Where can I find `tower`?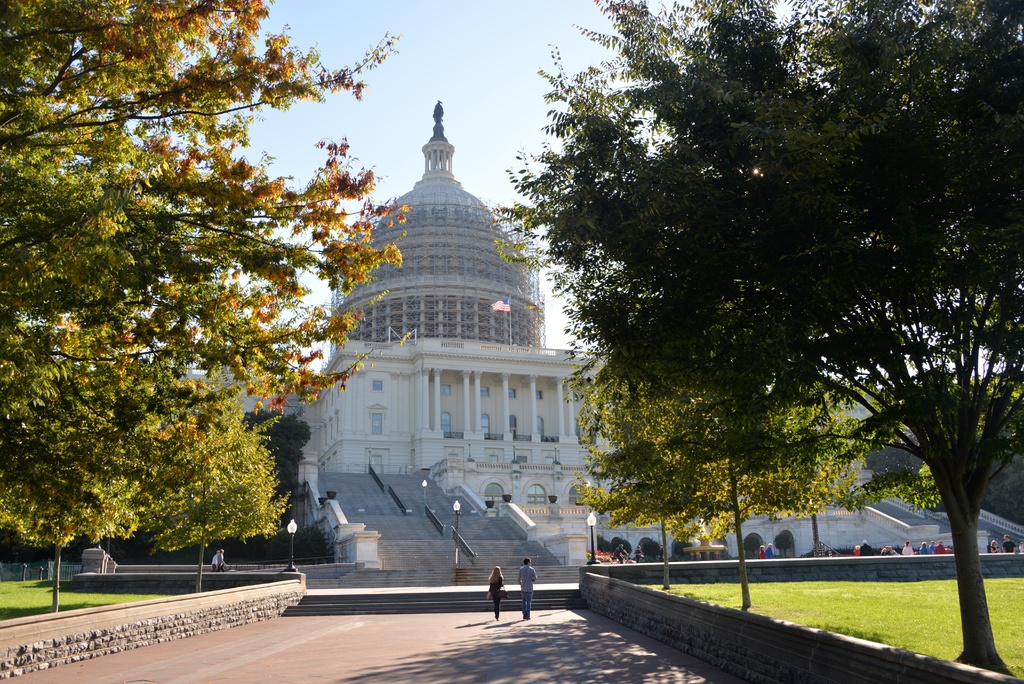
You can find it at (321, 100, 607, 529).
